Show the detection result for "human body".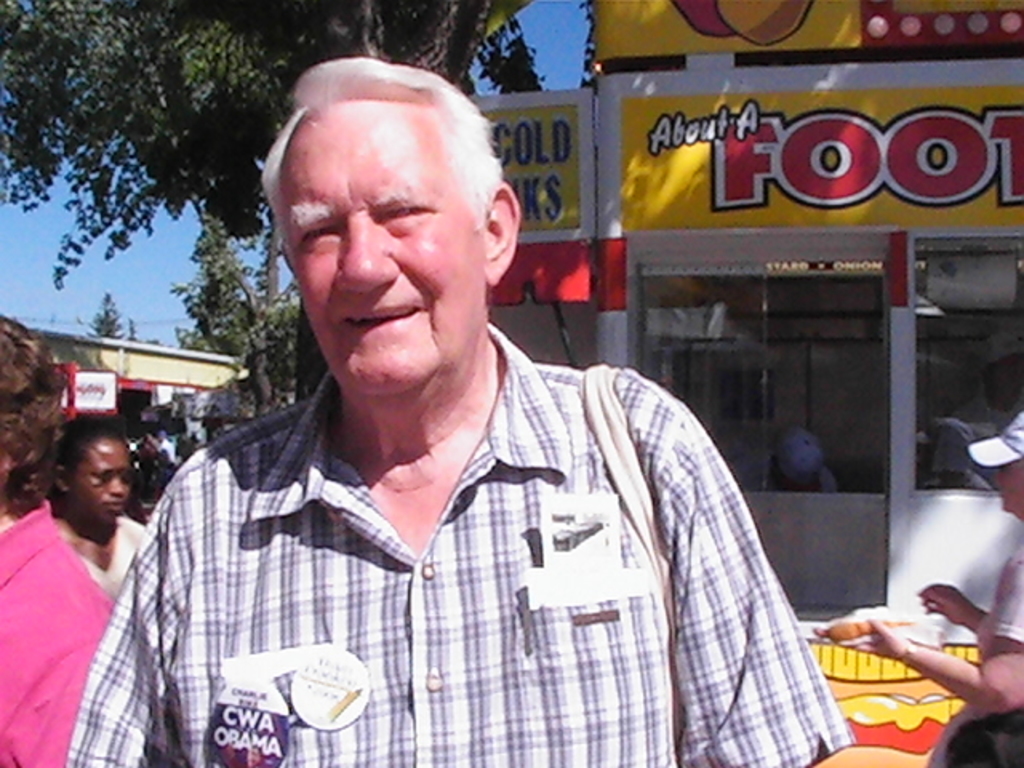
[101,58,811,750].
